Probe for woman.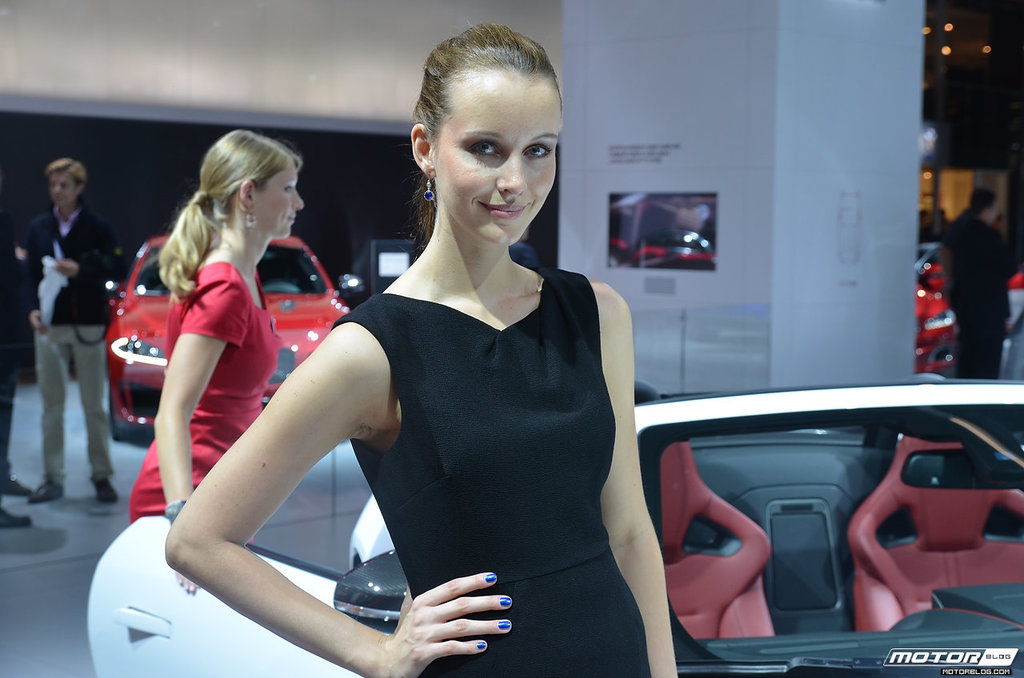
Probe result: bbox=(206, 66, 657, 677).
